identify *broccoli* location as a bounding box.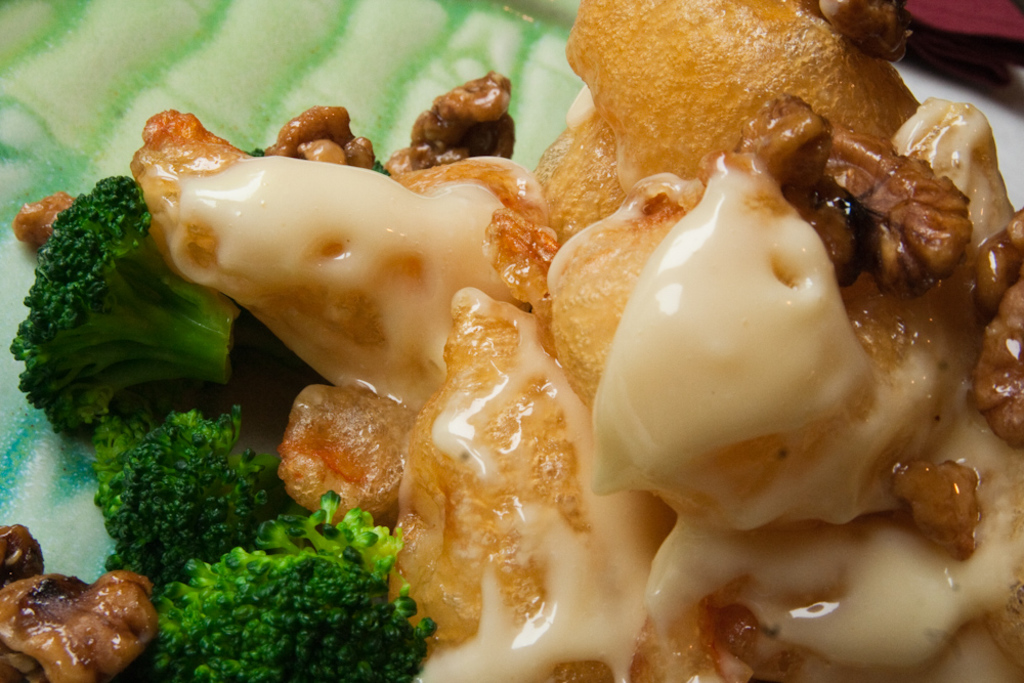
left=9, top=170, right=244, bottom=429.
